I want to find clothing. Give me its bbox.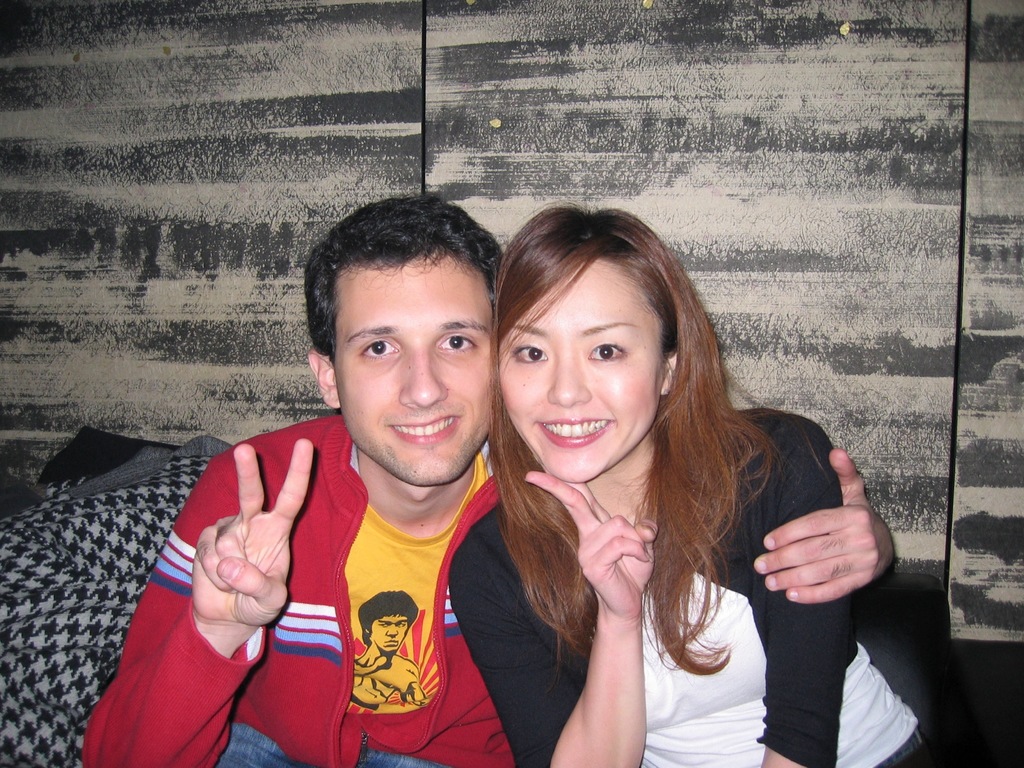
bbox(78, 409, 515, 767).
